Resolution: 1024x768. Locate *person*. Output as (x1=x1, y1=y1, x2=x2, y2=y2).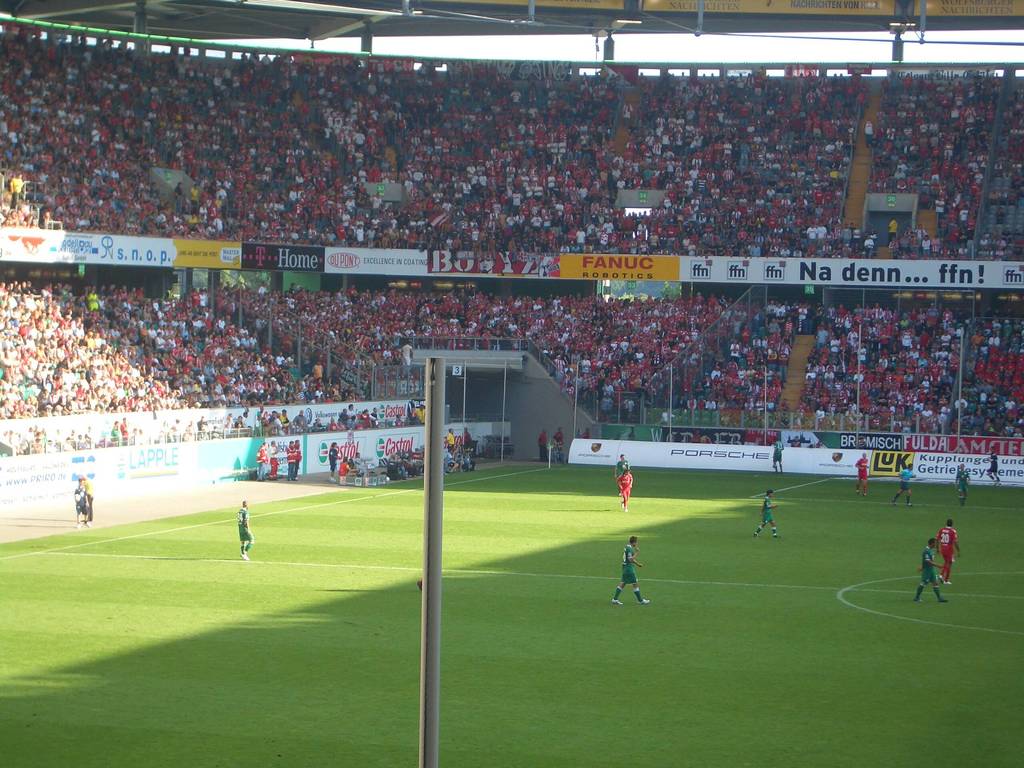
(x1=338, y1=455, x2=358, y2=477).
